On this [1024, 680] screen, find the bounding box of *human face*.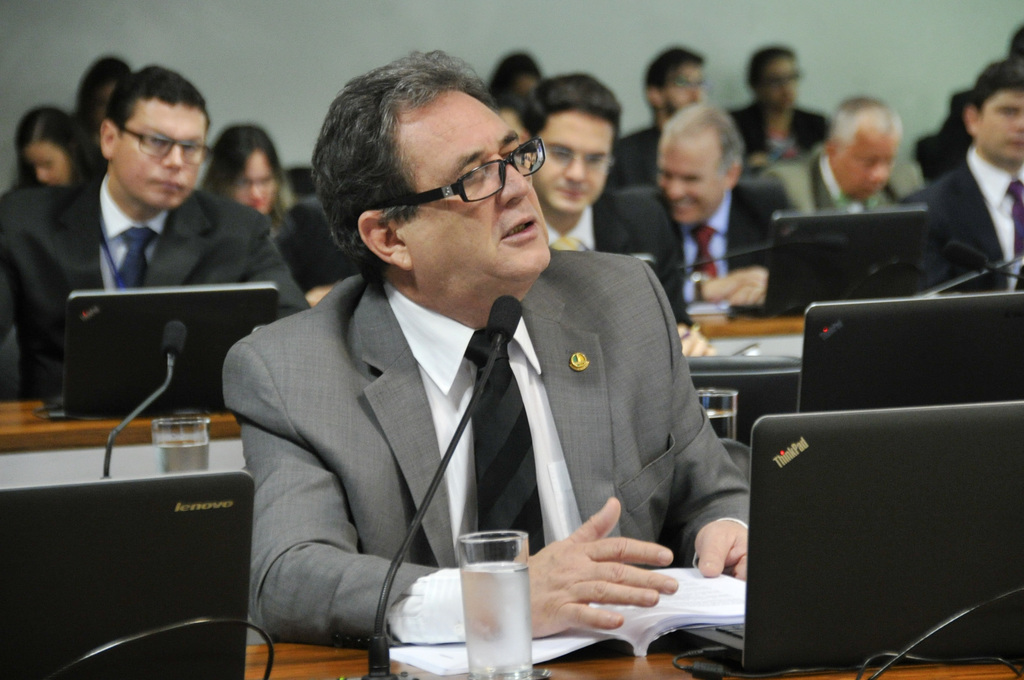
Bounding box: region(757, 58, 799, 108).
